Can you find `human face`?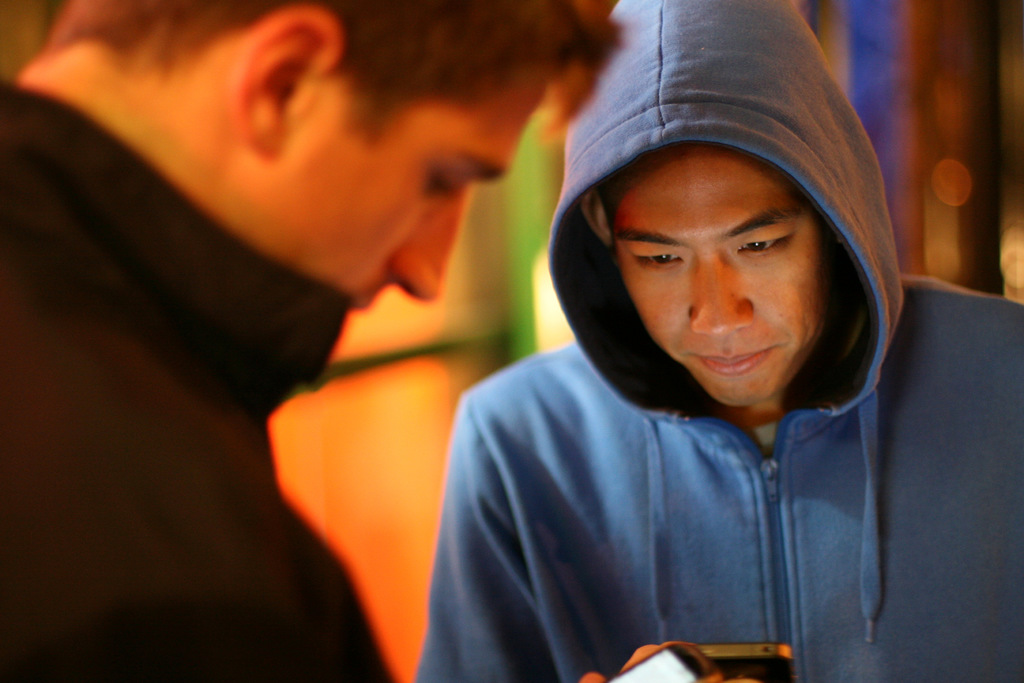
Yes, bounding box: {"x1": 609, "y1": 149, "x2": 821, "y2": 414}.
